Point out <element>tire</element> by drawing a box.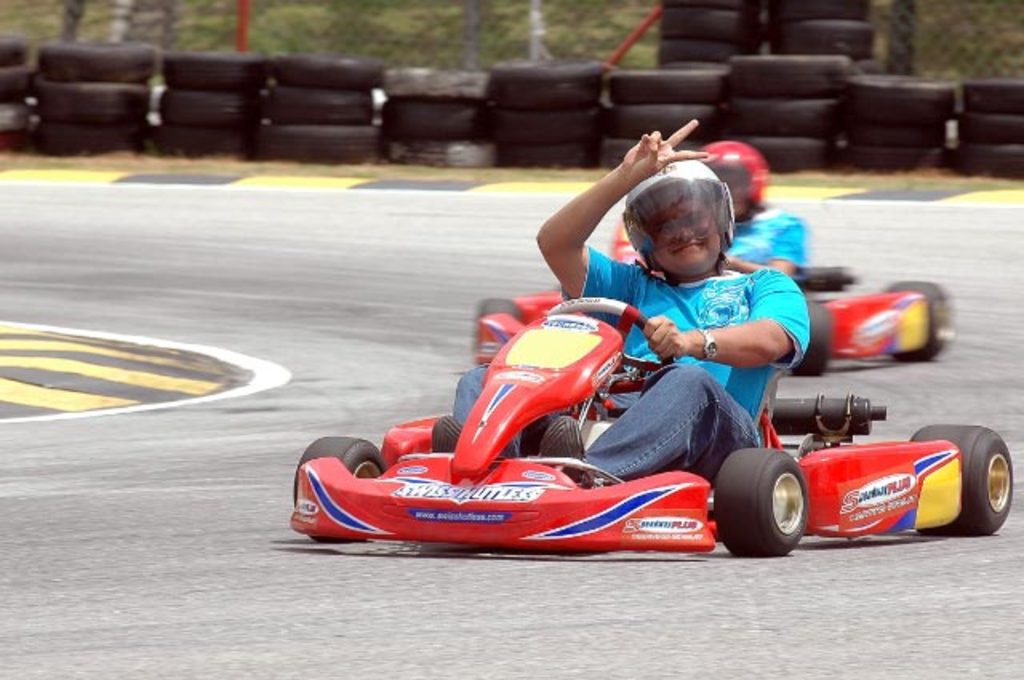
crop(890, 283, 957, 368).
